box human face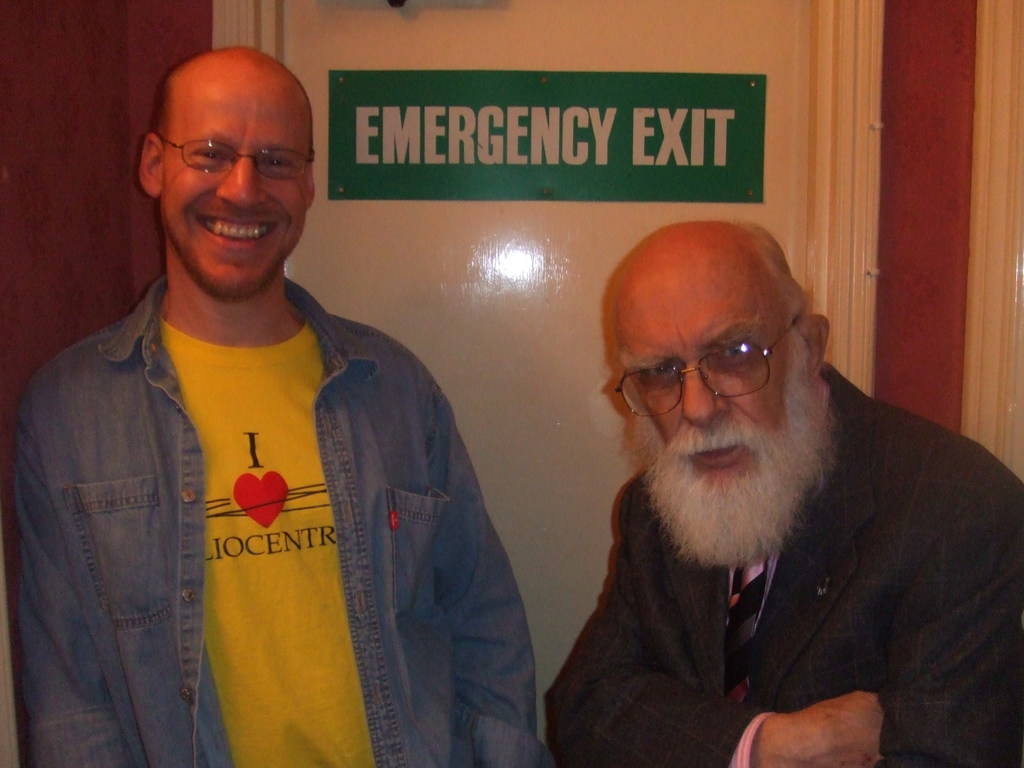
l=159, t=62, r=312, b=294
